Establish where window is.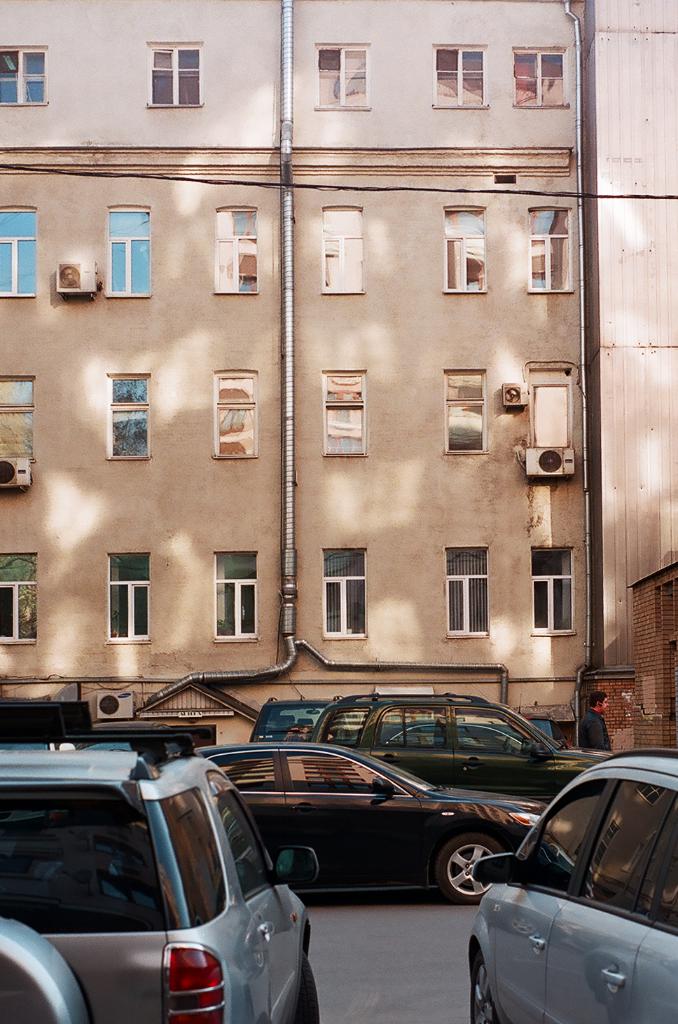
Established at 445/207/492/294.
